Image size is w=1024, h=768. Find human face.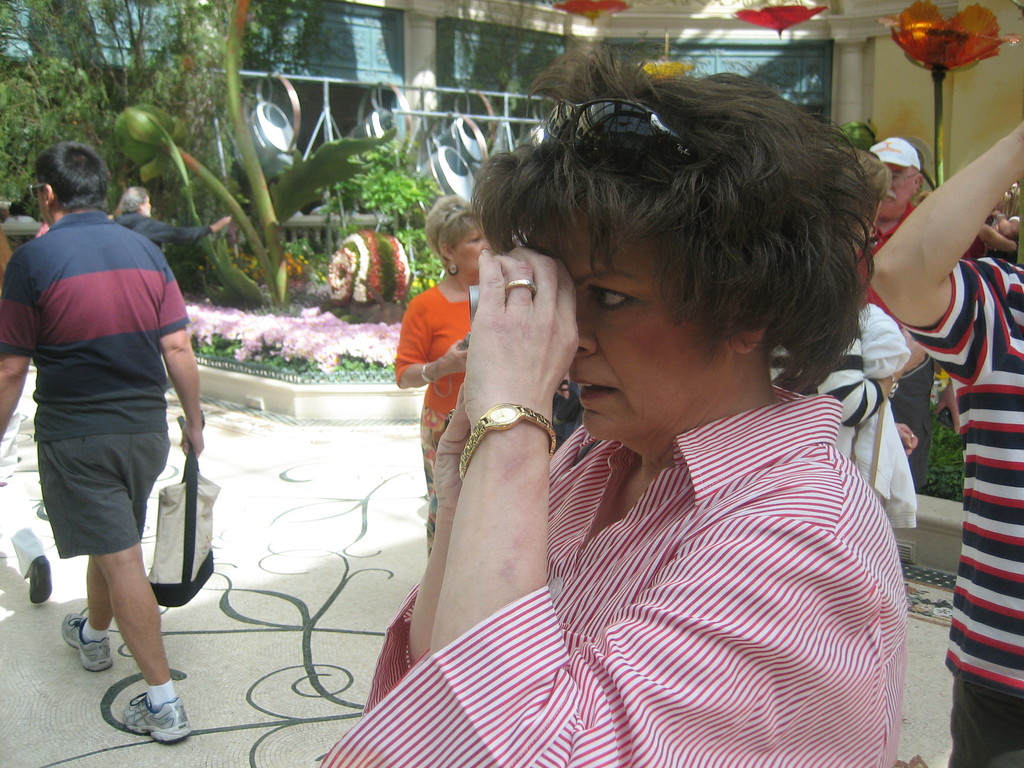
532,216,715,436.
